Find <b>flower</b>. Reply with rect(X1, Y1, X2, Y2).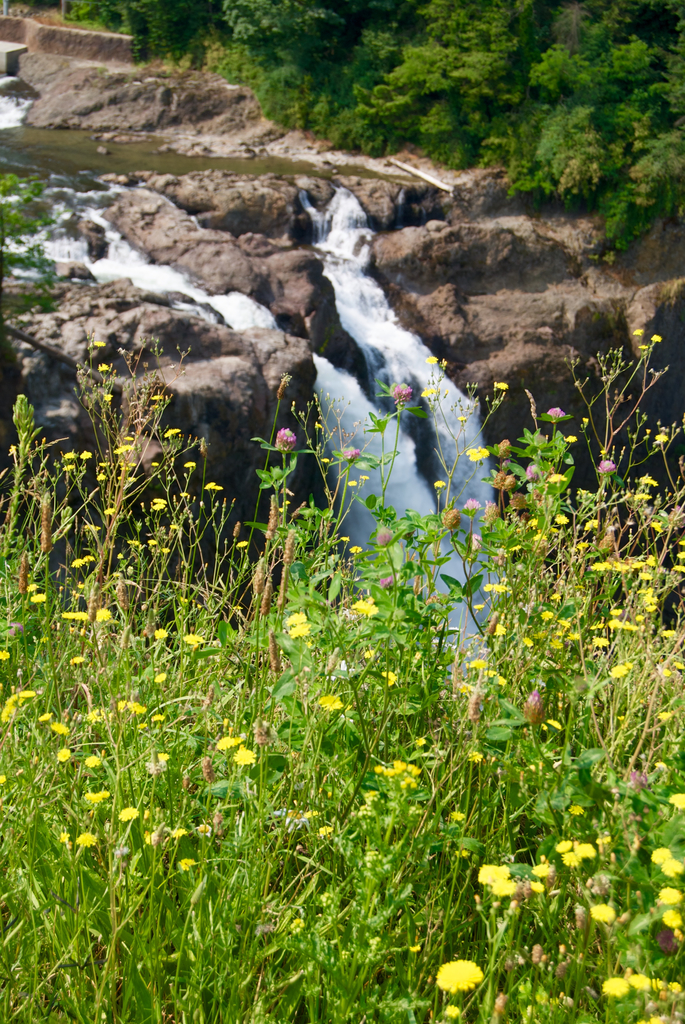
rect(95, 364, 107, 374).
